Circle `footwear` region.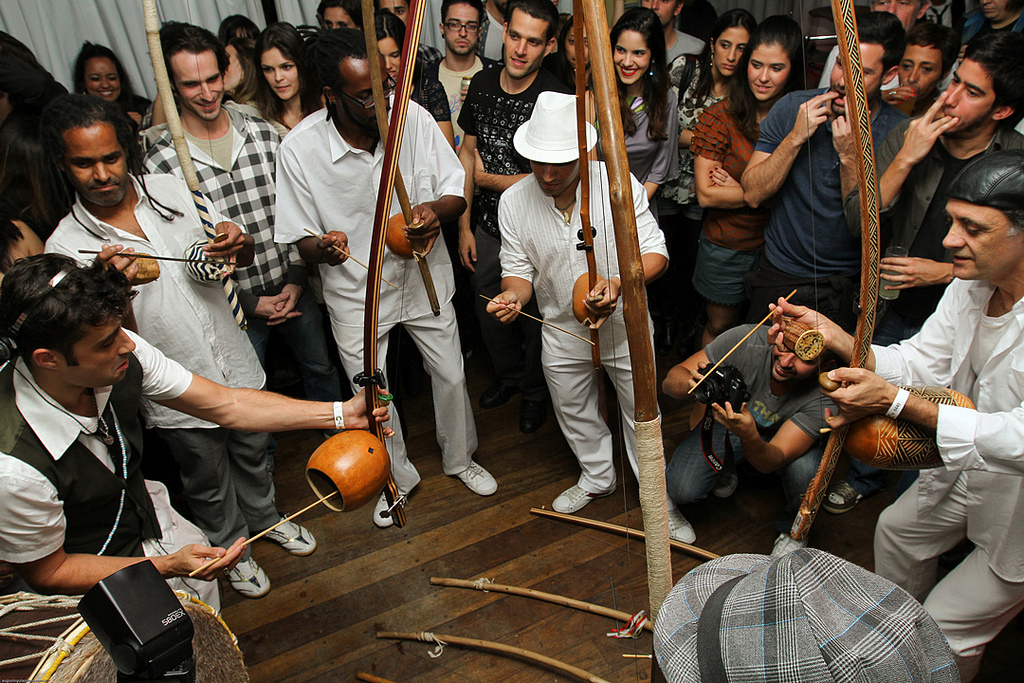
Region: bbox(482, 376, 519, 404).
